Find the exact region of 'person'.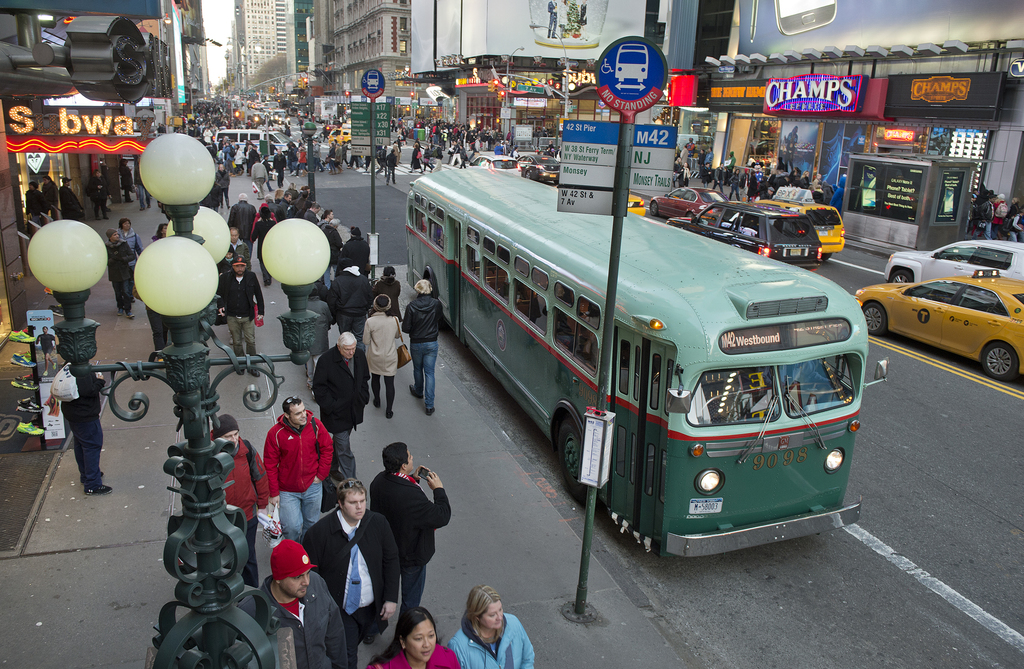
Exact region: box(678, 162, 691, 188).
